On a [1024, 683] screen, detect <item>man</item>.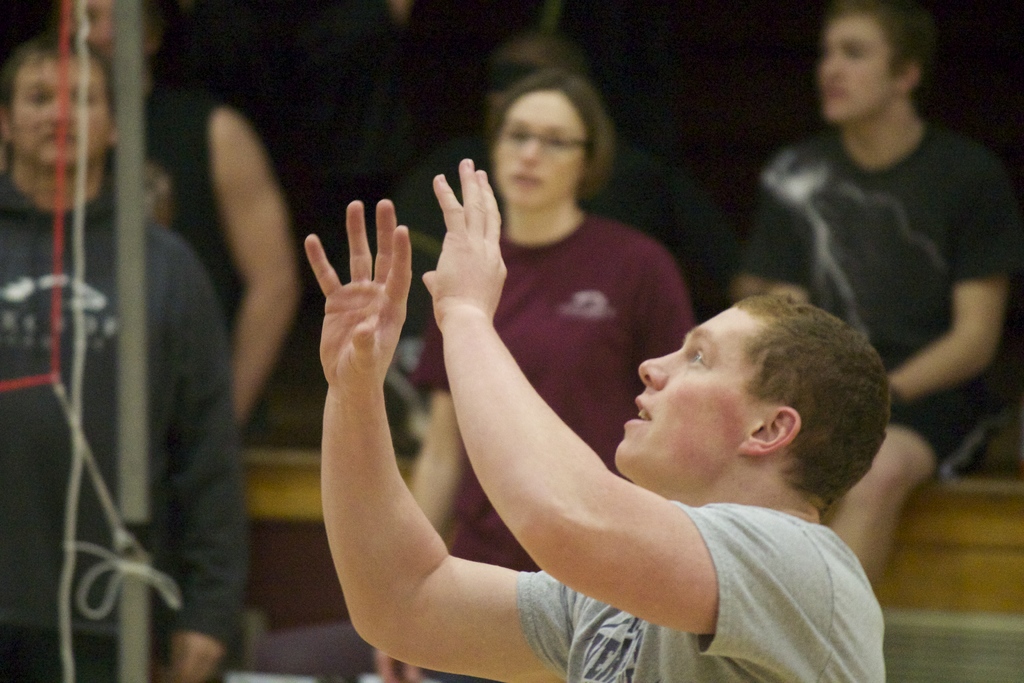
bbox(728, 0, 1023, 582).
